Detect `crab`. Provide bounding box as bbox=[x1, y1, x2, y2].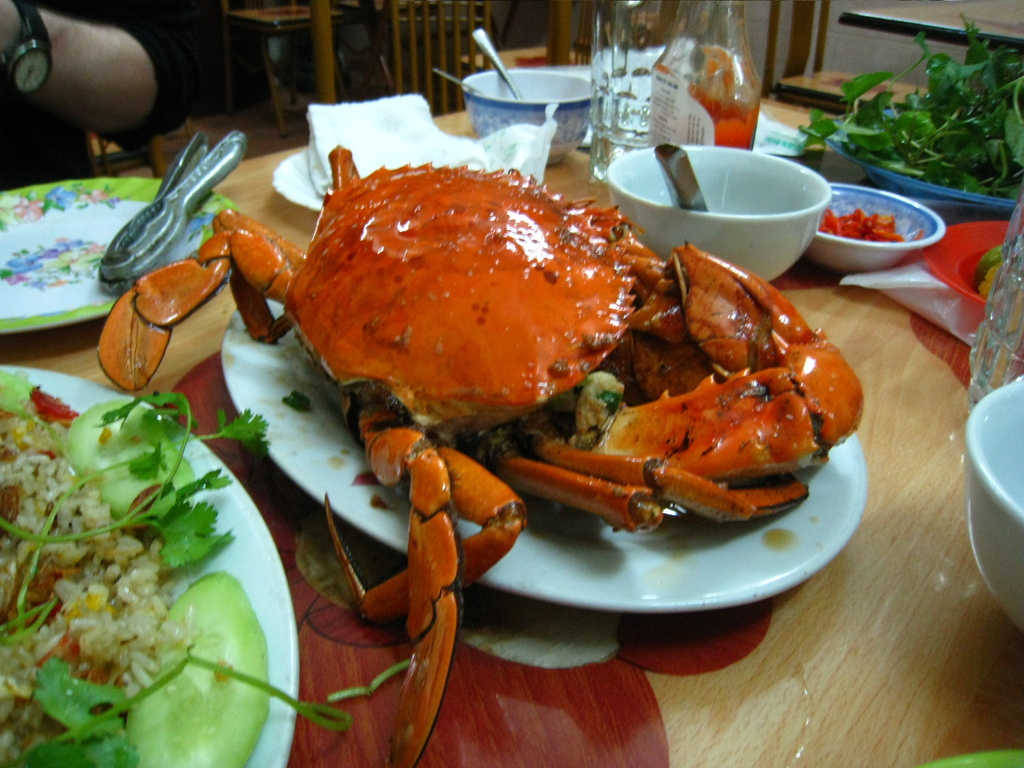
bbox=[98, 146, 867, 767].
